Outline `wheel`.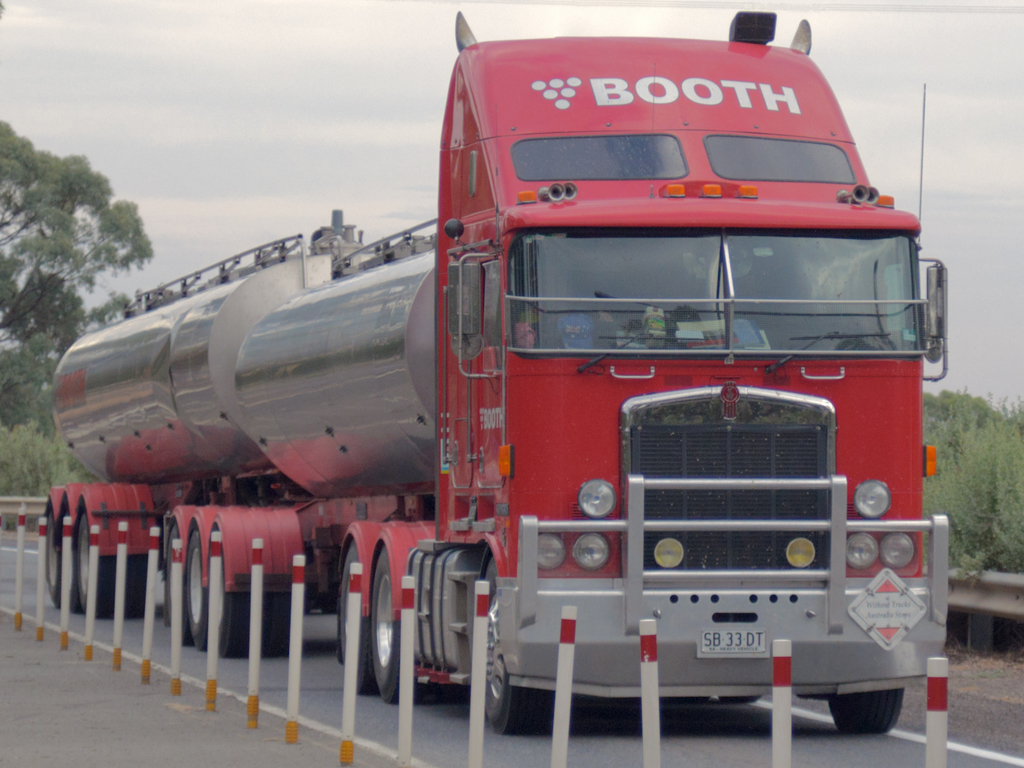
Outline: 167/525/192/646.
